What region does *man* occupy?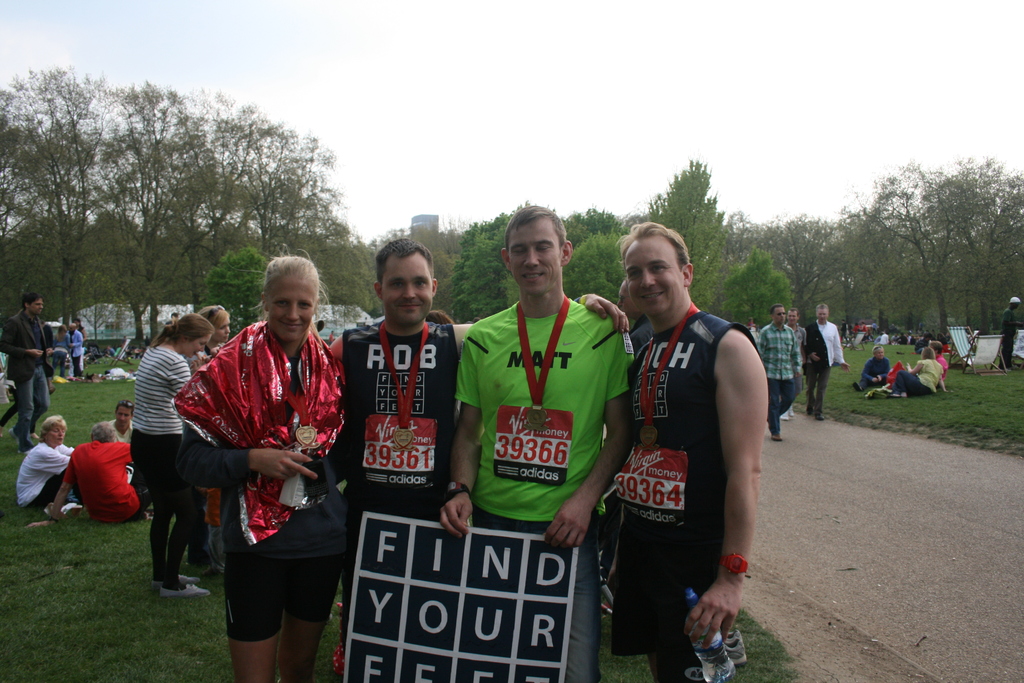
bbox=(787, 302, 809, 423).
